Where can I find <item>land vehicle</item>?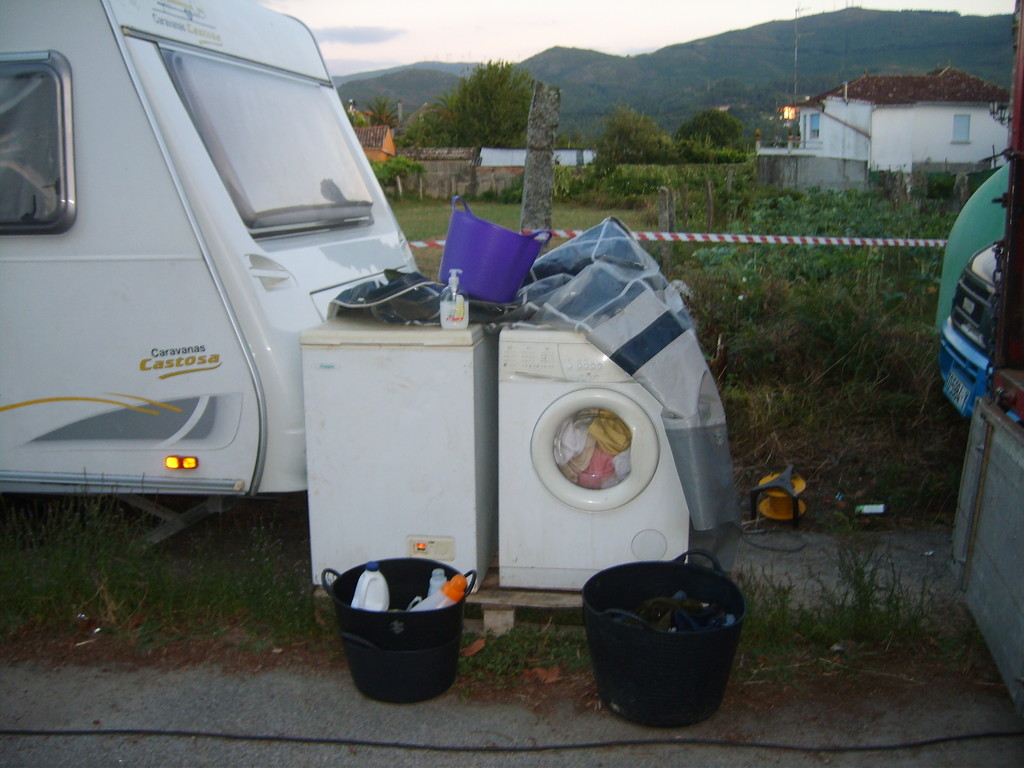
You can find it at 0 0 456 554.
